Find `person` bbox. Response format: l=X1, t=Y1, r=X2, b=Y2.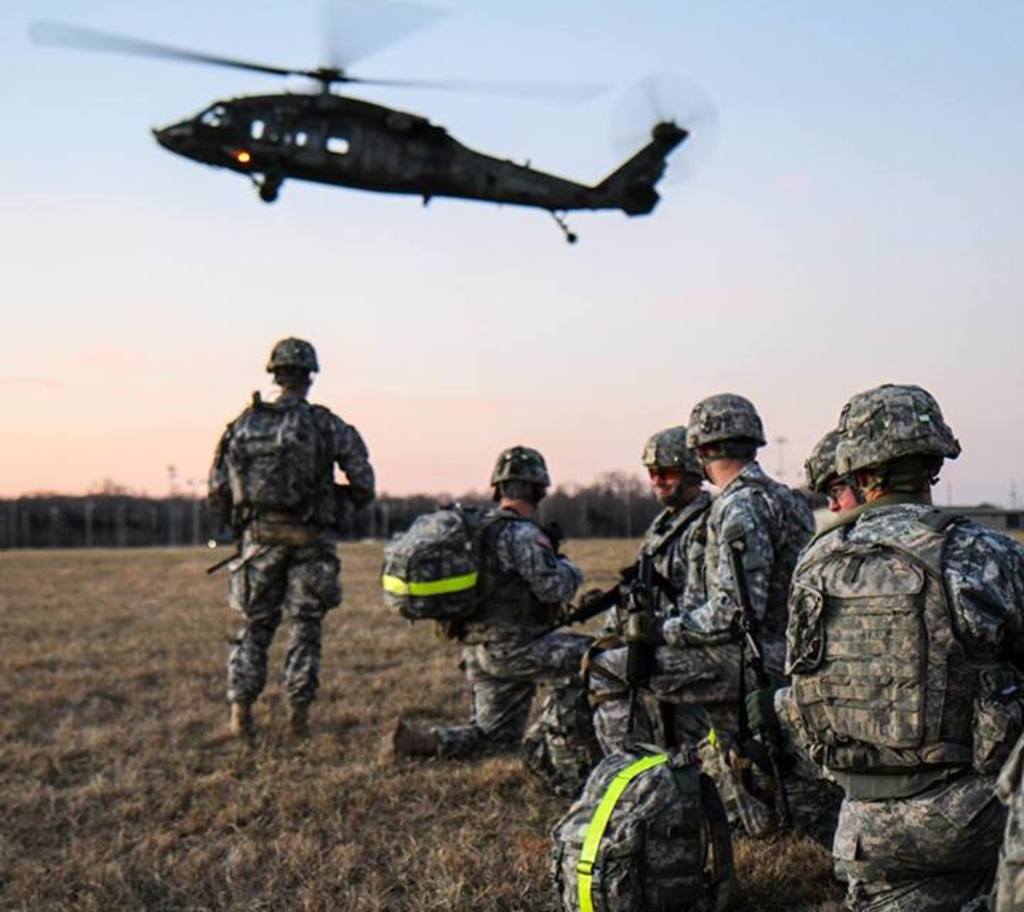
l=378, t=447, r=593, b=785.
